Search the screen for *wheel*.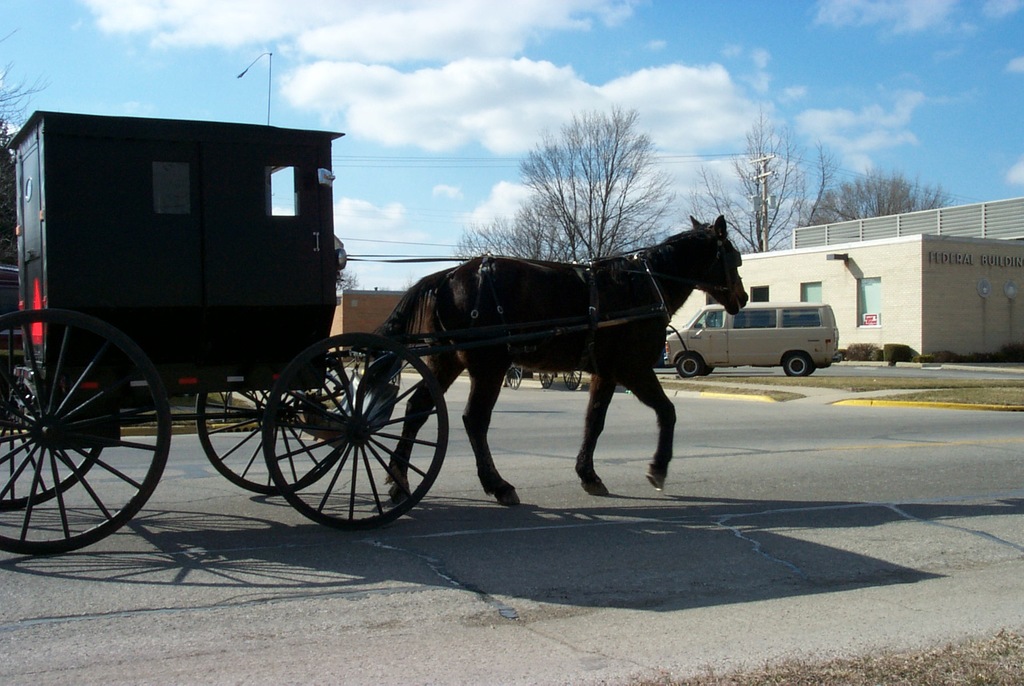
Found at [x1=785, y1=357, x2=812, y2=379].
